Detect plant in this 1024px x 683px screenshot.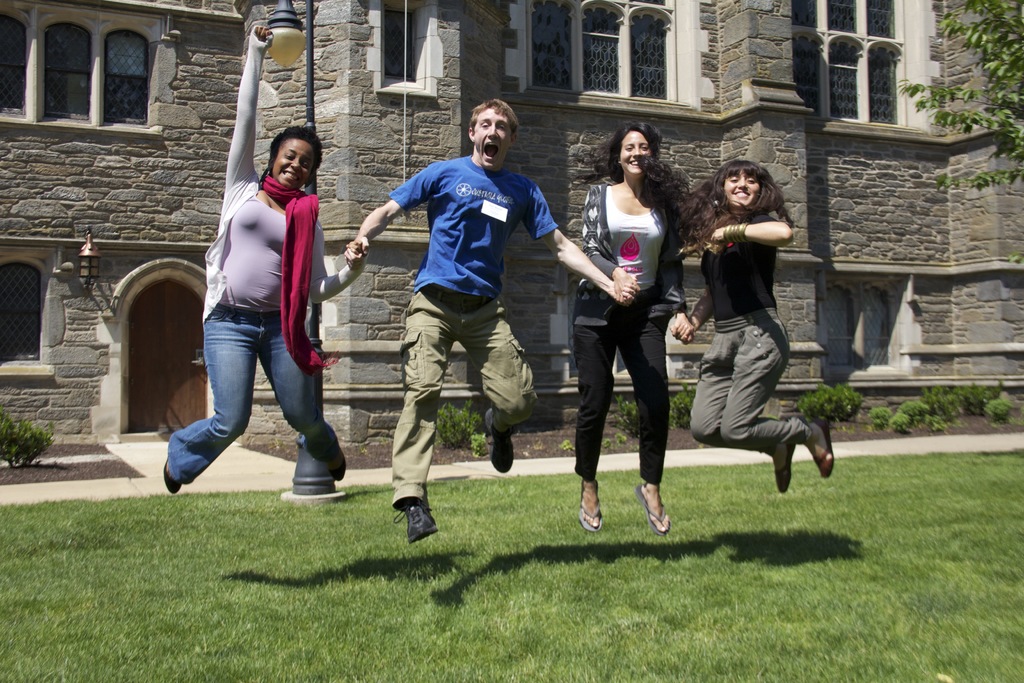
Detection: box(554, 439, 572, 457).
